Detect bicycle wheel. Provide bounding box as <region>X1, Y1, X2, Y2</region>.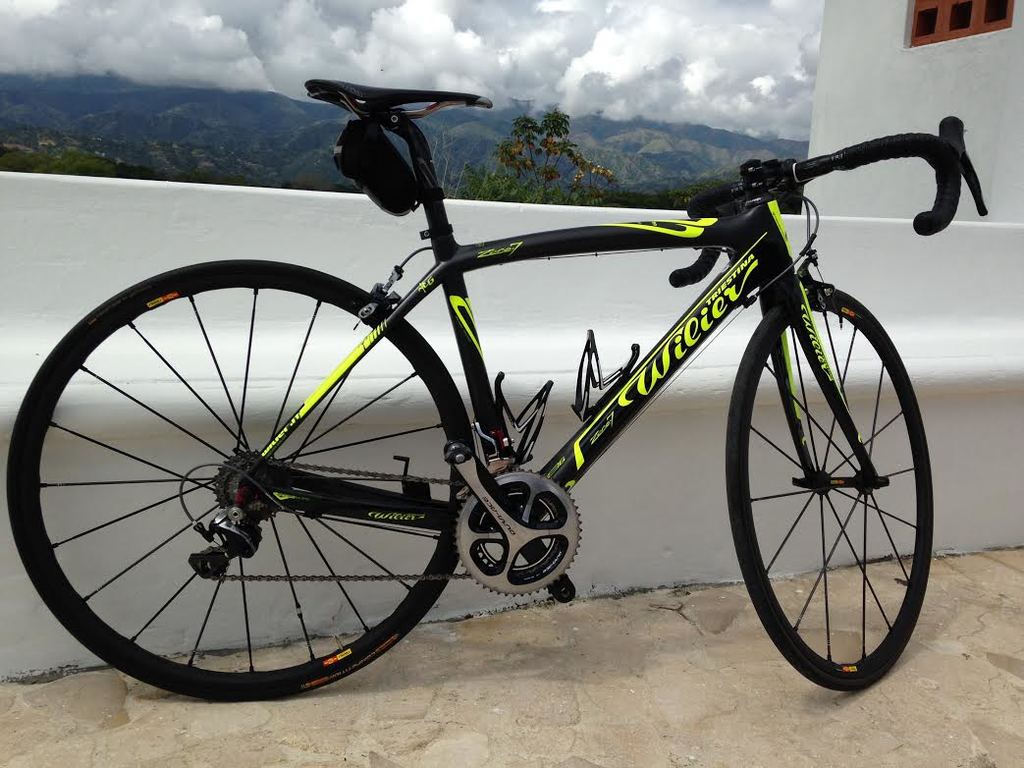
<region>725, 275, 937, 696</region>.
